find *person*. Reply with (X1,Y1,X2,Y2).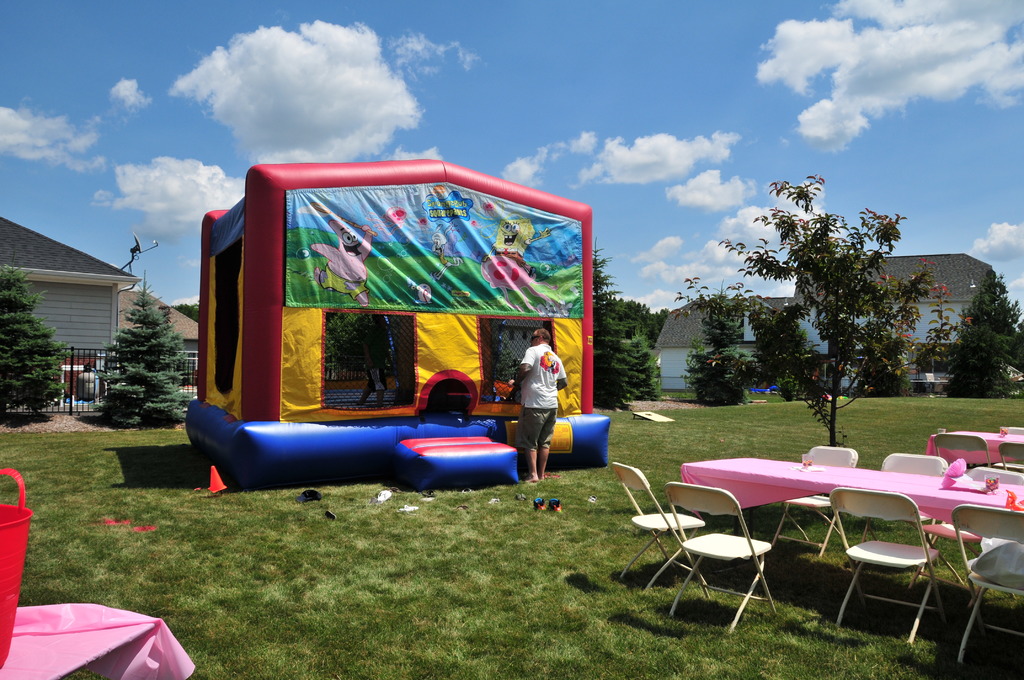
(506,328,566,482).
